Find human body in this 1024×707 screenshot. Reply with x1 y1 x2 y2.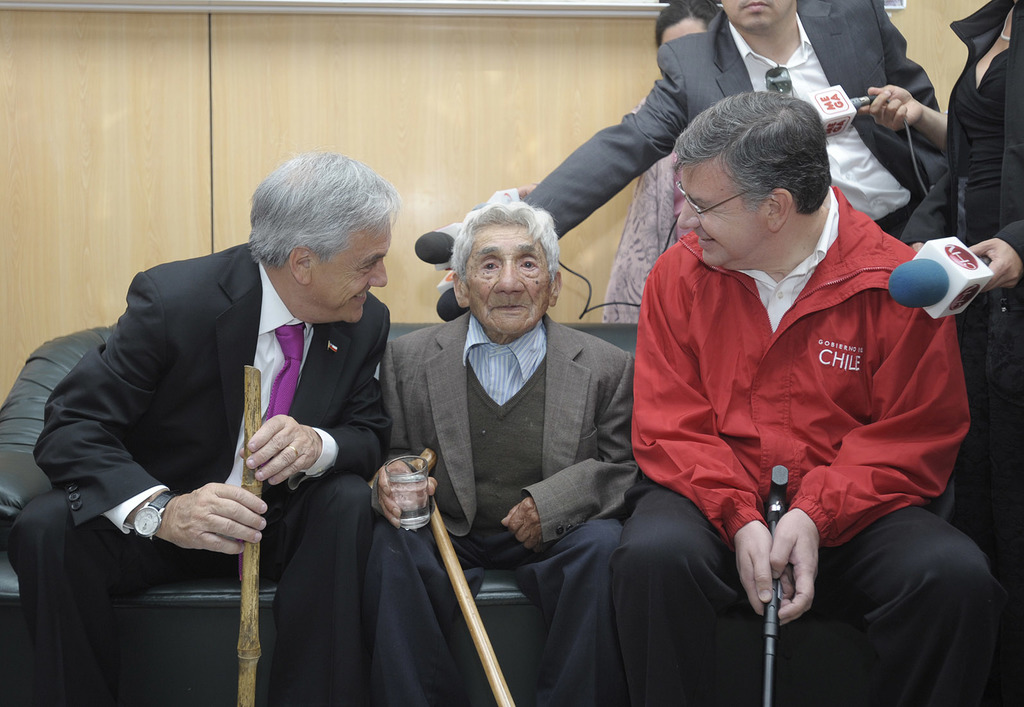
618 103 976 668.
